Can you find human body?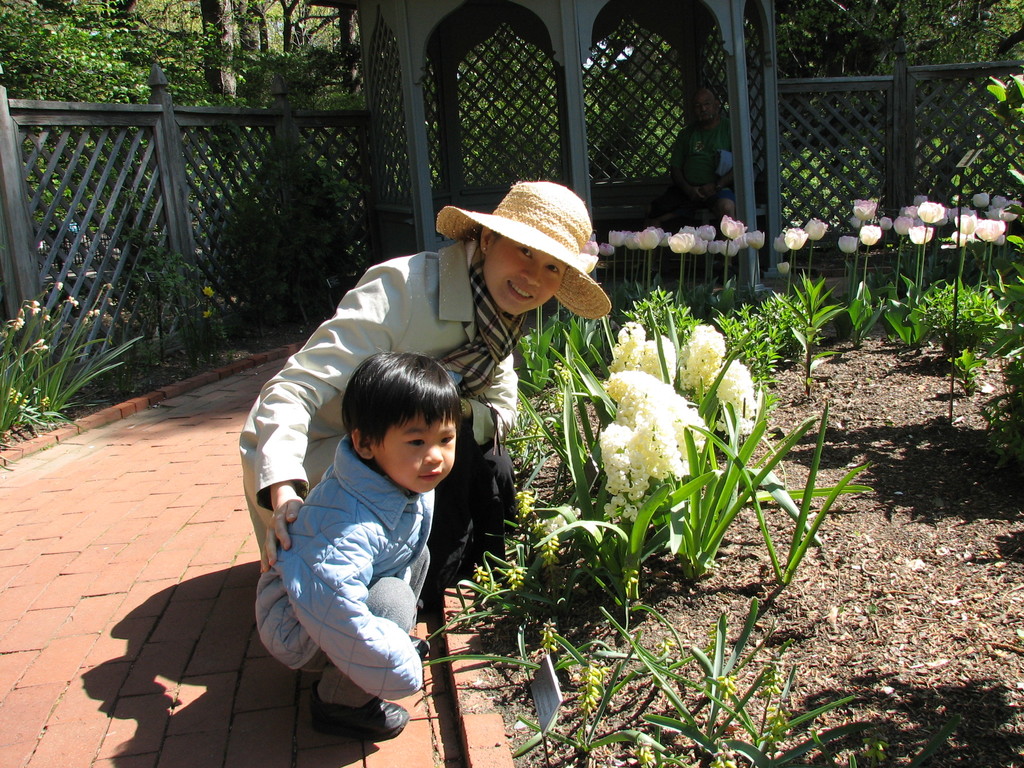
Yes, bounding box: {"x1": 232, "y1": 239, "x2": 521, "y2": 622}.
